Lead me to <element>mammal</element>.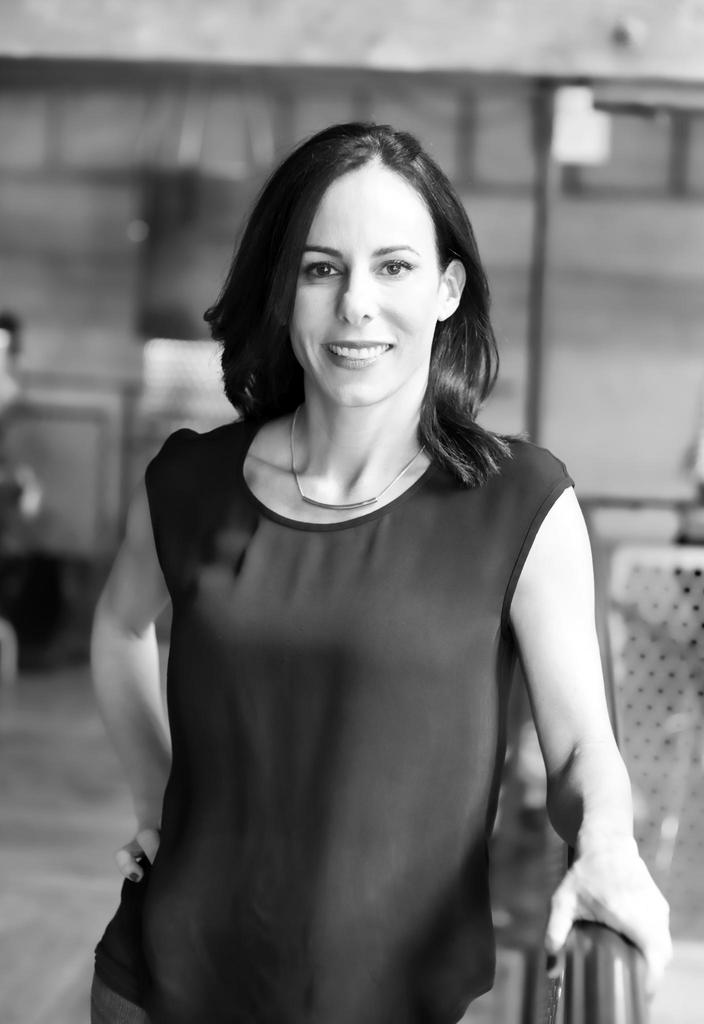
Lead to 89 114 673 1023.
